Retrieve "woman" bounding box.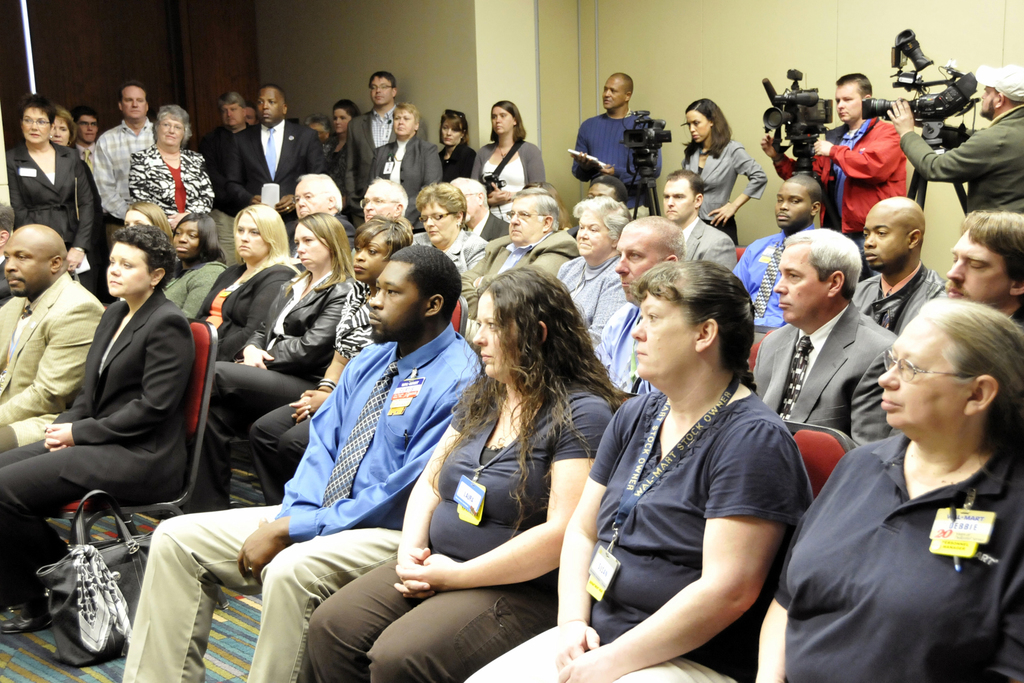
Bounding box: l=175, t=209, r=234, b=325.
